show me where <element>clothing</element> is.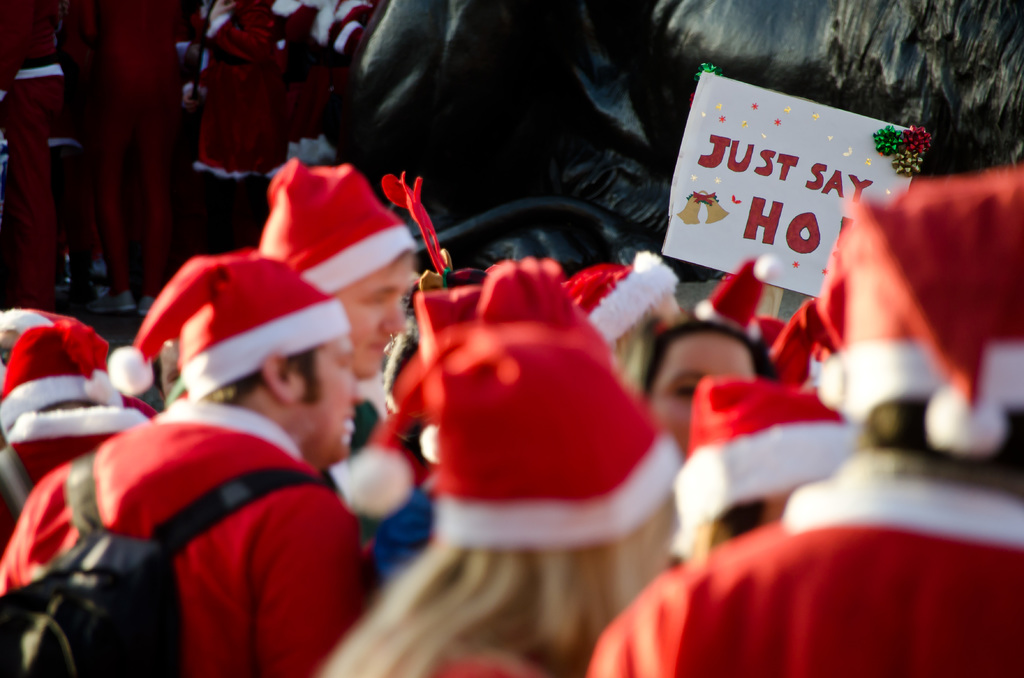
<element>clothing</element> is at left=39, top=361, right=378, bottom=665.
